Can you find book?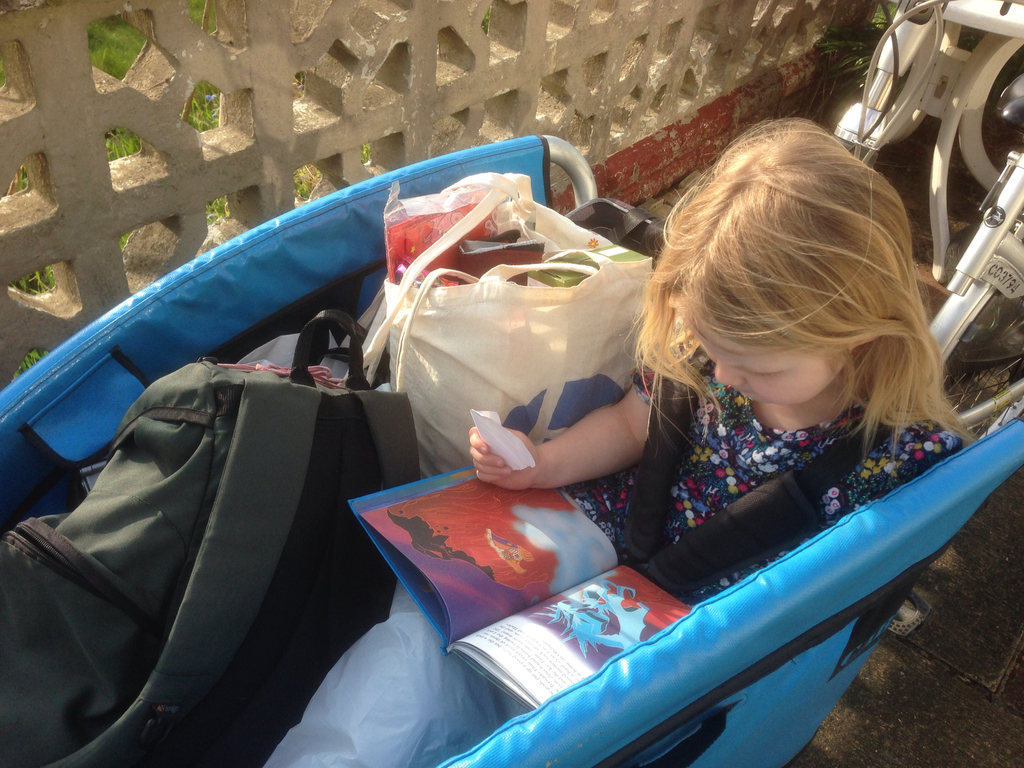
Yes, bounding box: box=[340, 483, 694, 715].
